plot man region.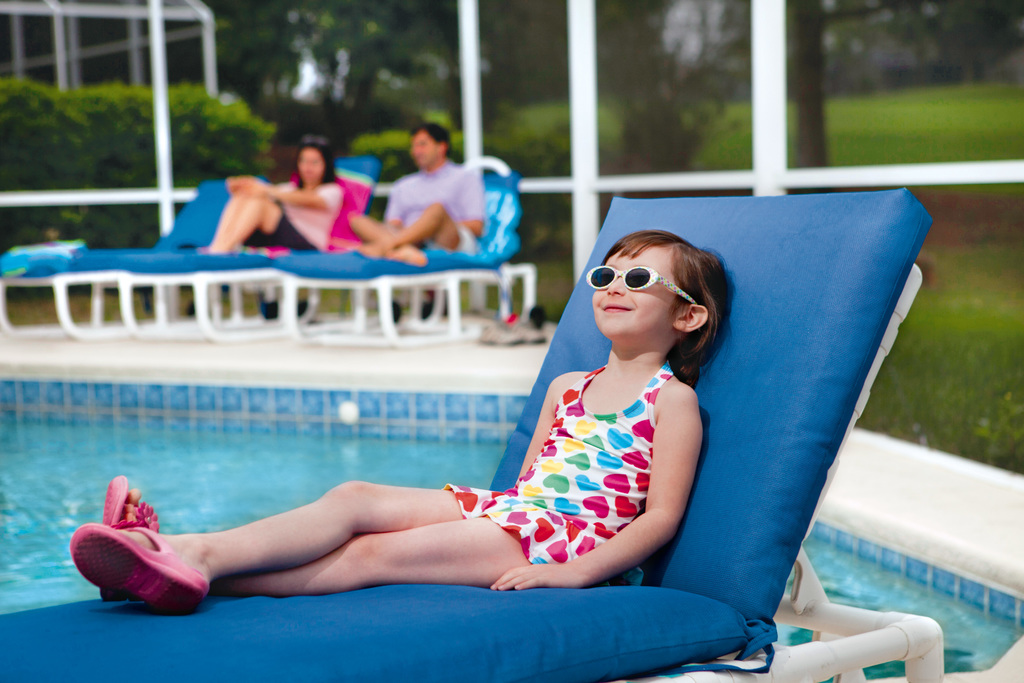
Plotted at 358,133,515,274.
